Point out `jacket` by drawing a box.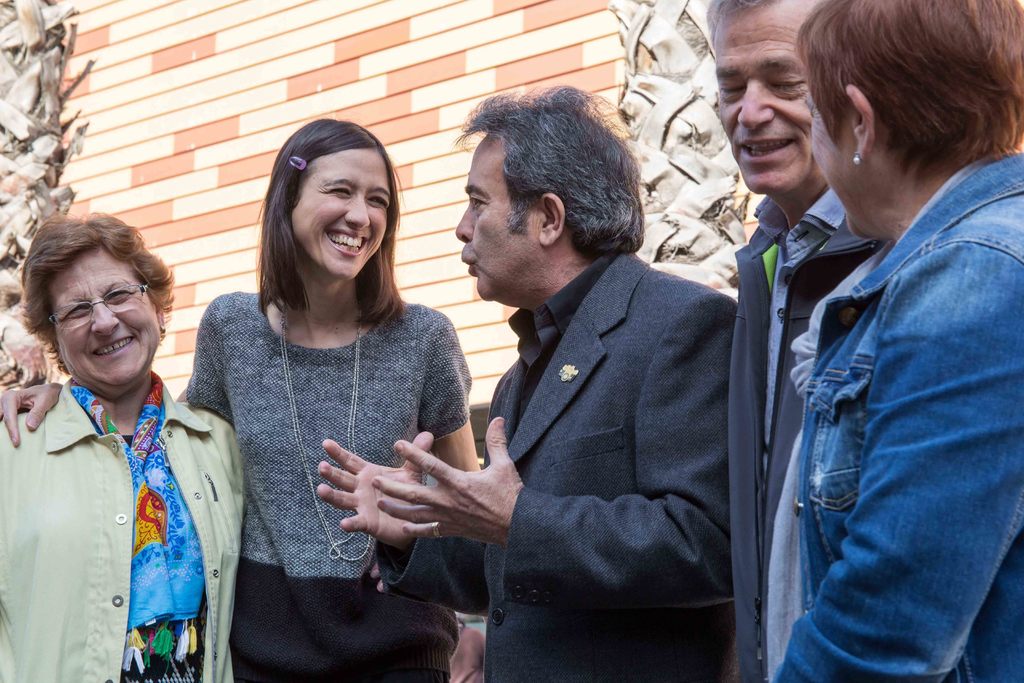
732/90/1013/650.
